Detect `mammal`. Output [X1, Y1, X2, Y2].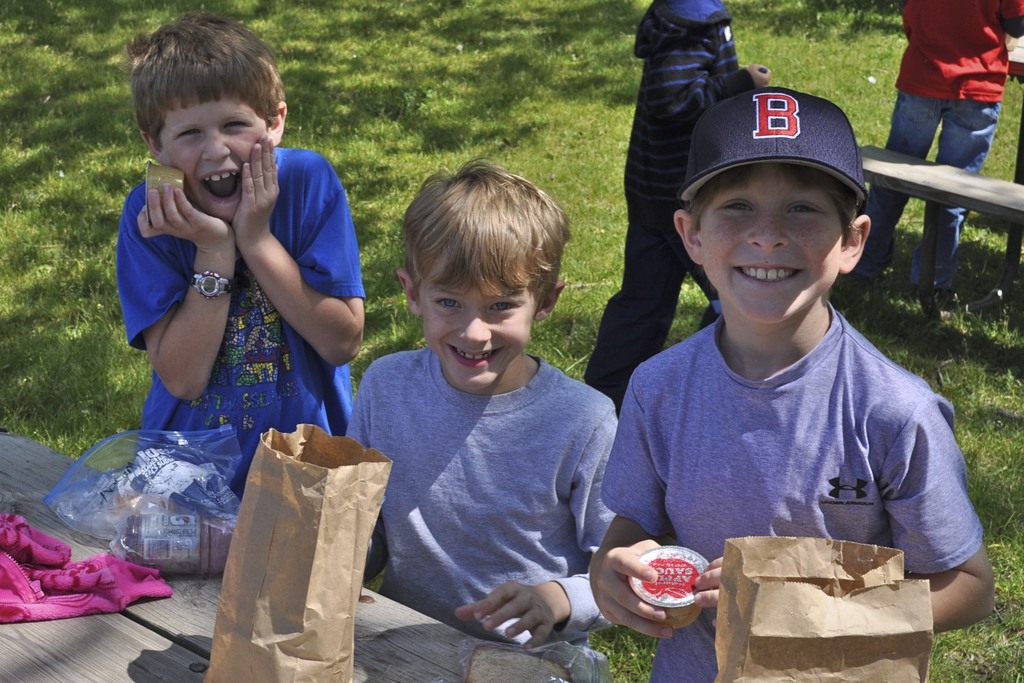
[850, 0, 1023, 318].
